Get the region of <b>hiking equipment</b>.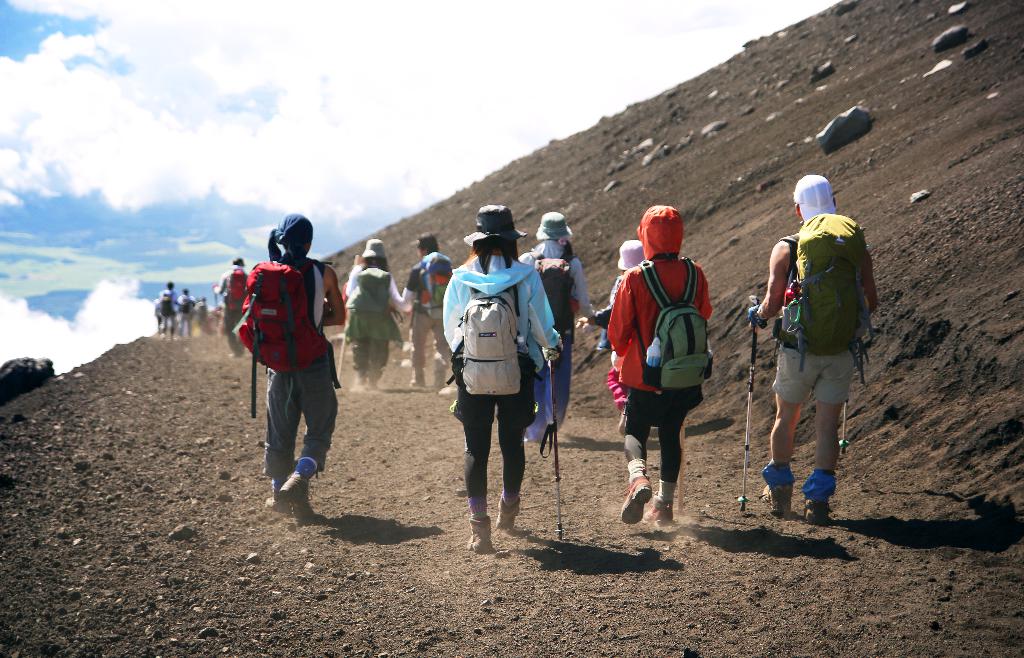
[841,399,849,454].
